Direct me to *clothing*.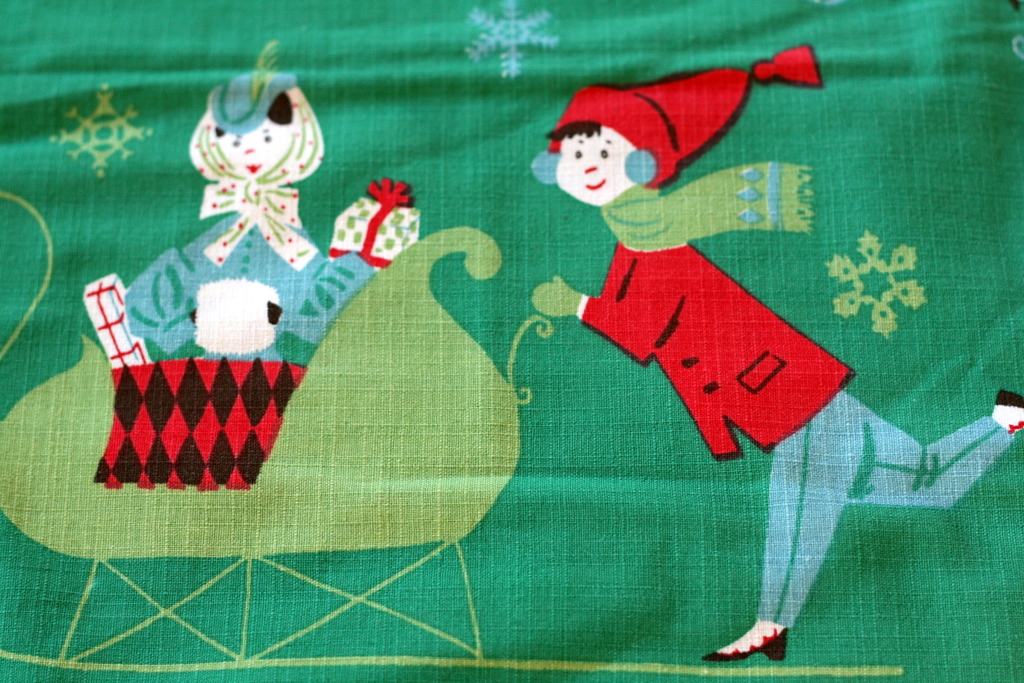
Direction: region(122, 210, 375, 360).
